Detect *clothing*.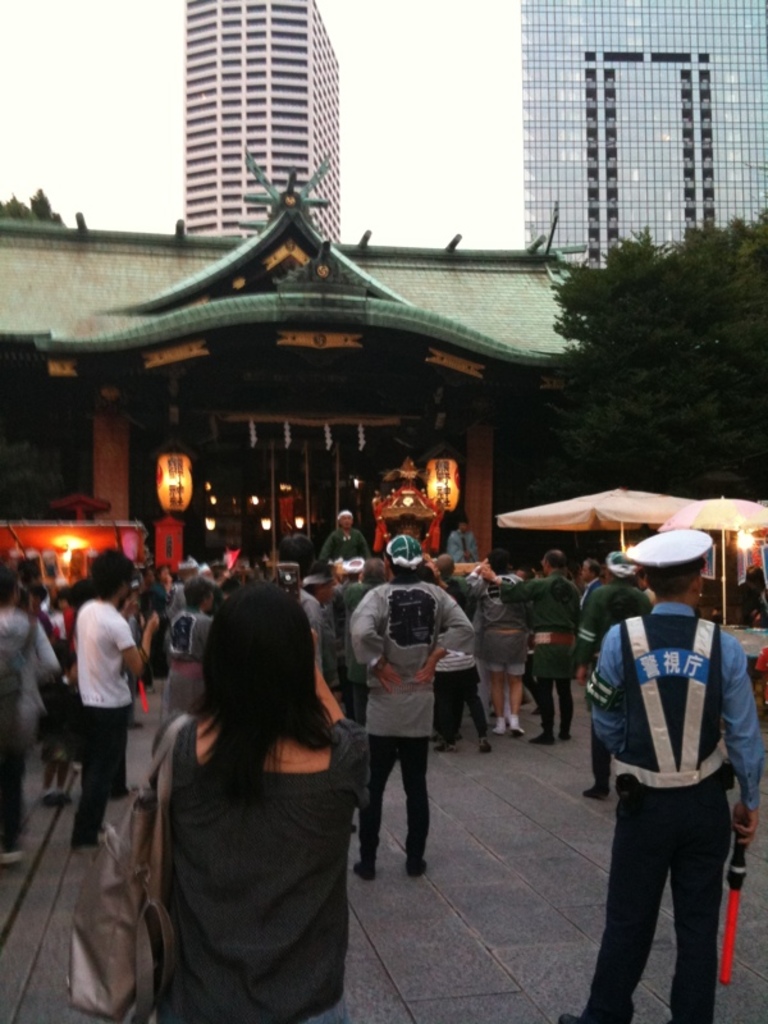
Detected at bbox=[0, 604, 58, 852].
